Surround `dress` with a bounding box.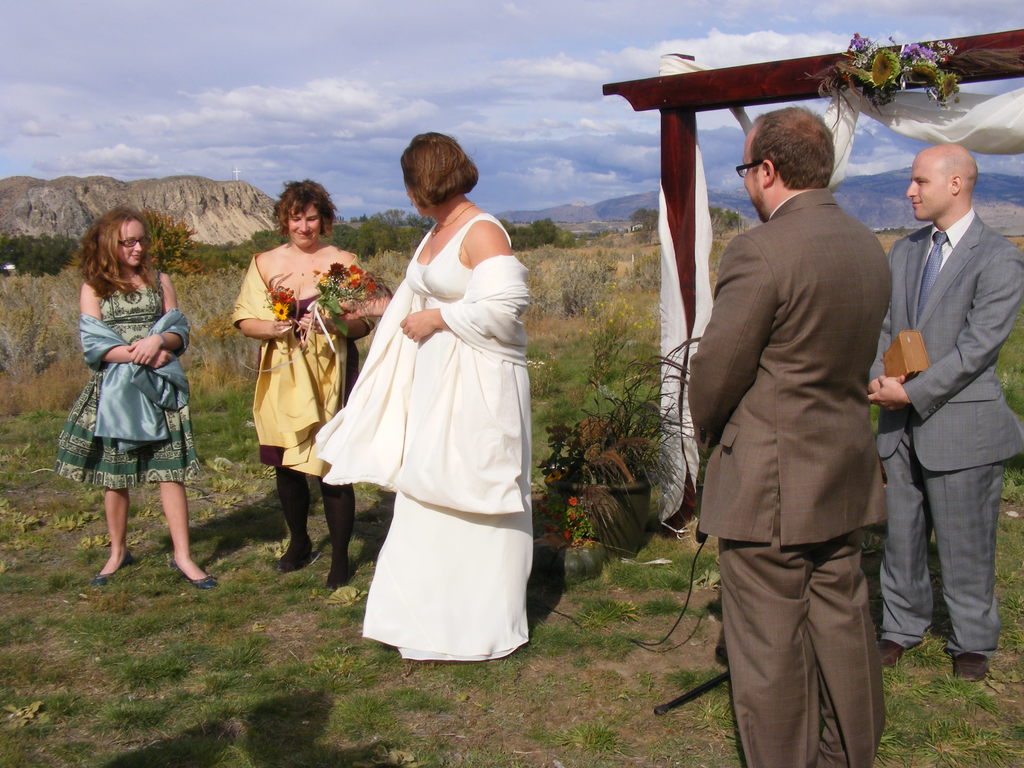
{"left": 359, "top": 213, "right": 526, "bottom": 664}.
